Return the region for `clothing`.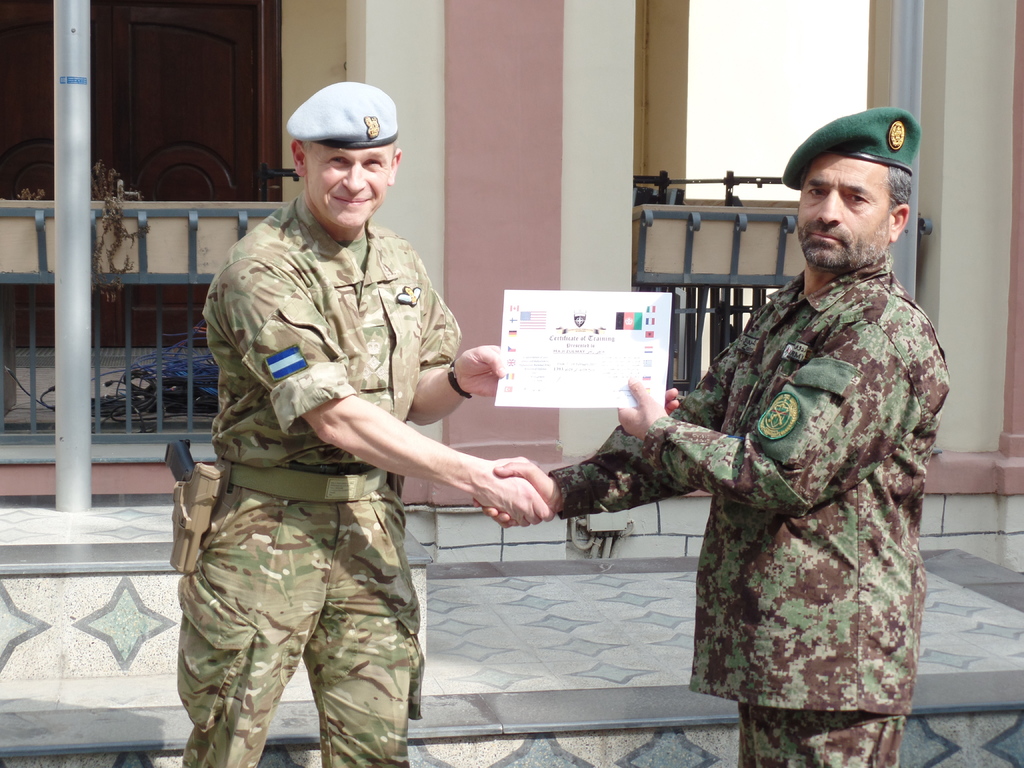
crop(175, 188, 459, 762).
